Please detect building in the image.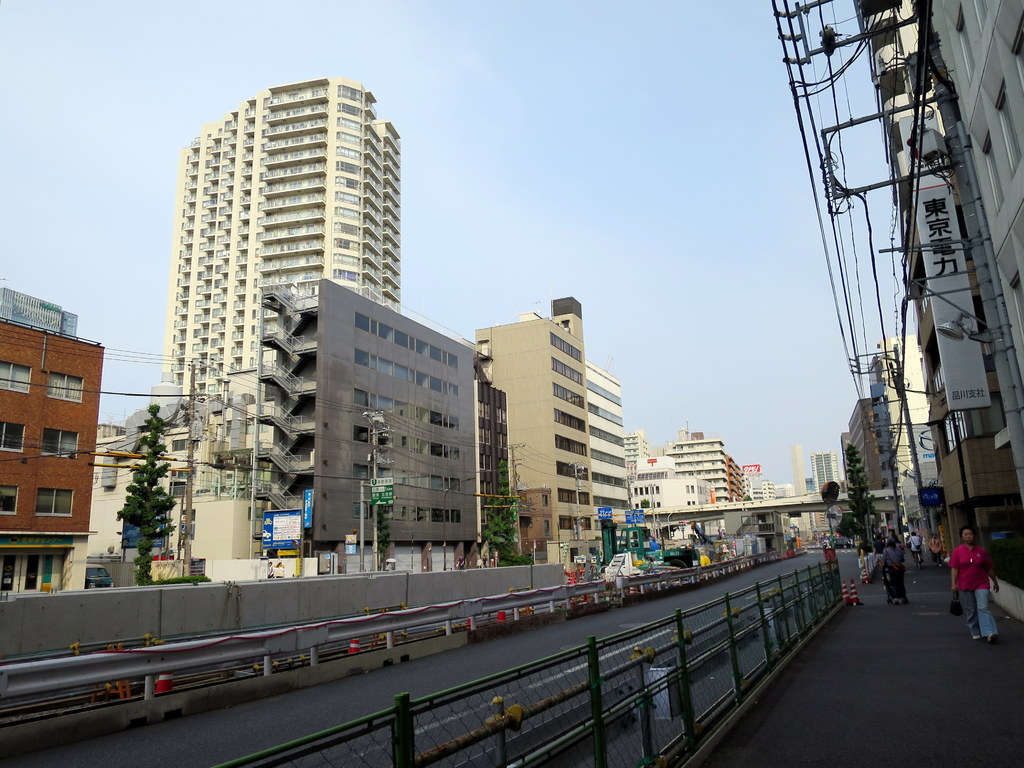
locate(662, 431, 730, 509).
